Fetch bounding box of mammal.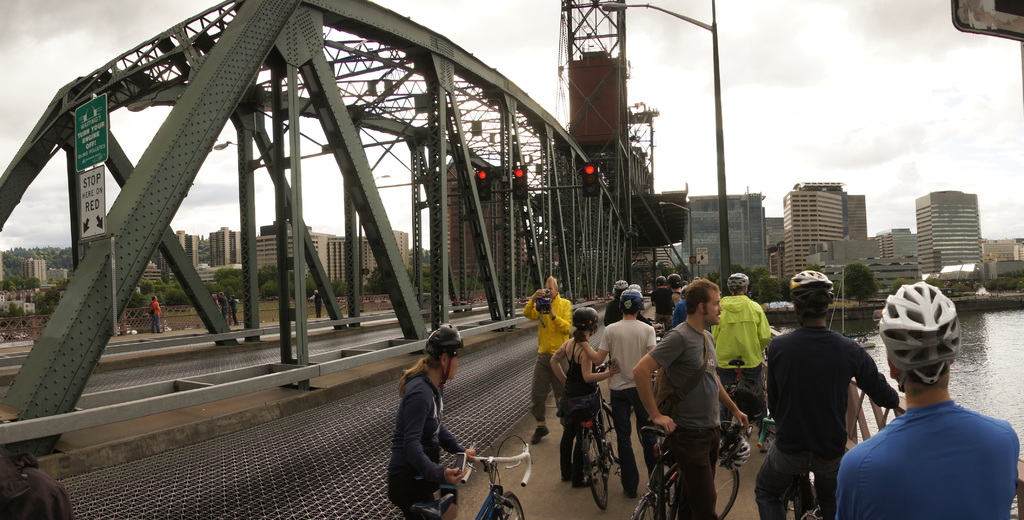
Bbox: <box>671,284,690,333</box>.
